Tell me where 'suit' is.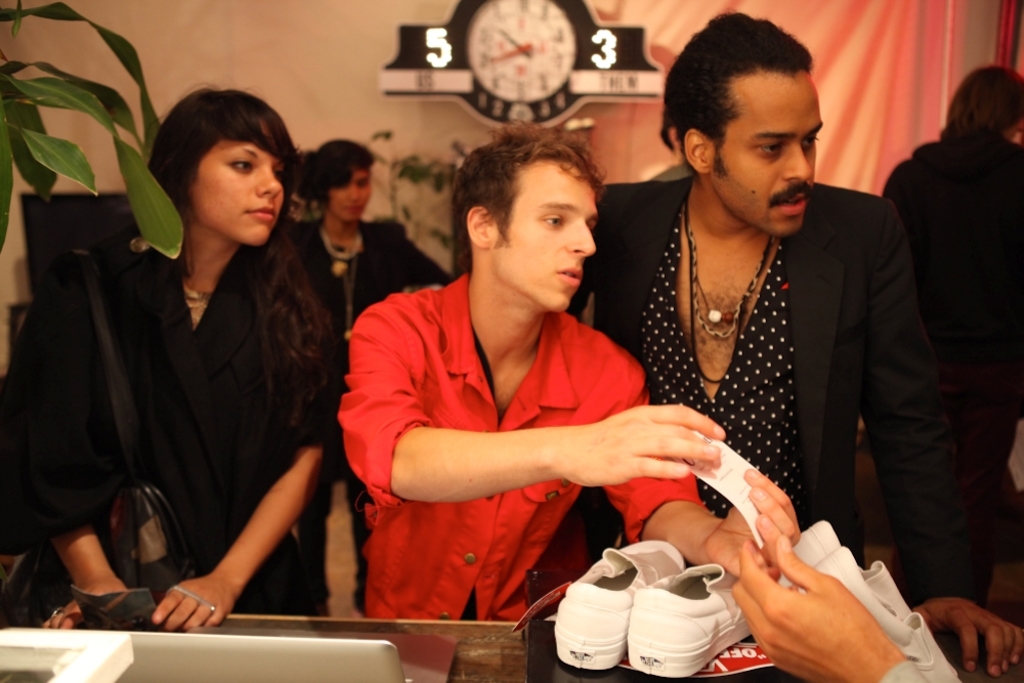
'suit' is at (579, 178, 993, 605).
